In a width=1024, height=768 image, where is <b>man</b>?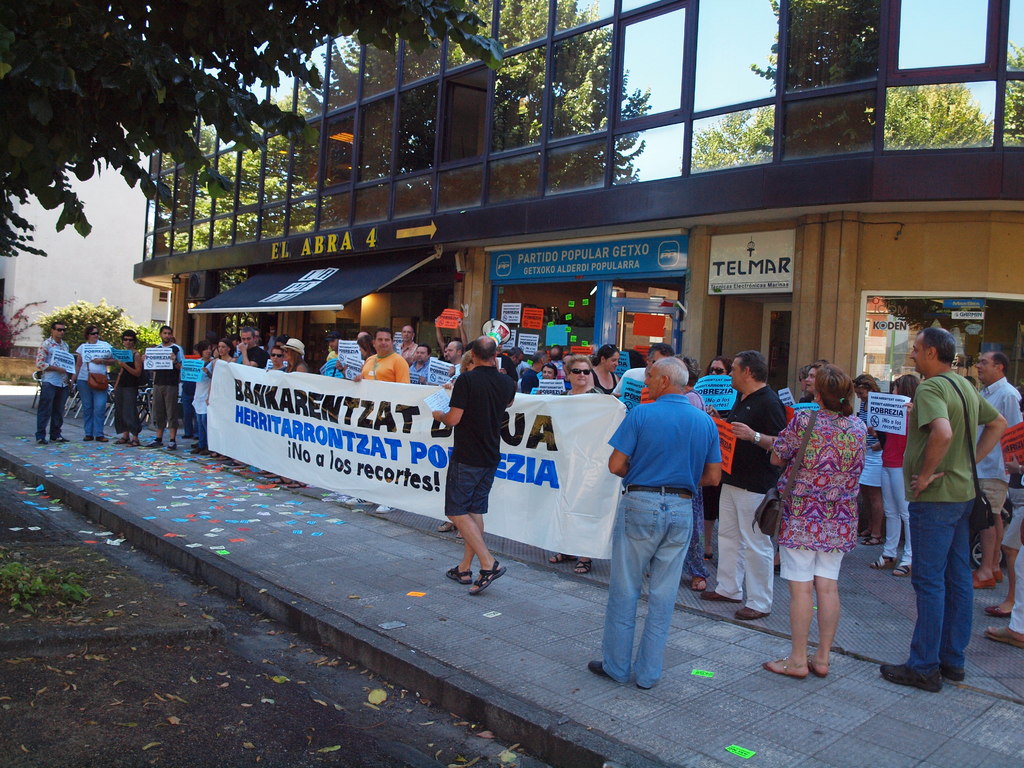
(149,323,186,454).
